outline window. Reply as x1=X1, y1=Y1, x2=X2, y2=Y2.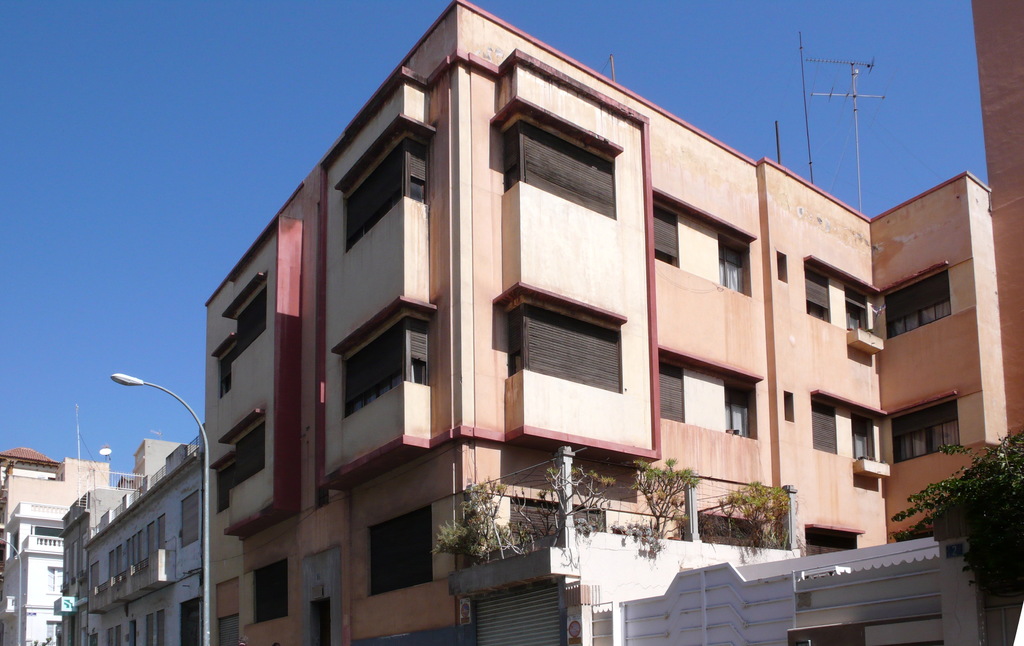
x1=726, y1=385, x2=749, y2=437.
